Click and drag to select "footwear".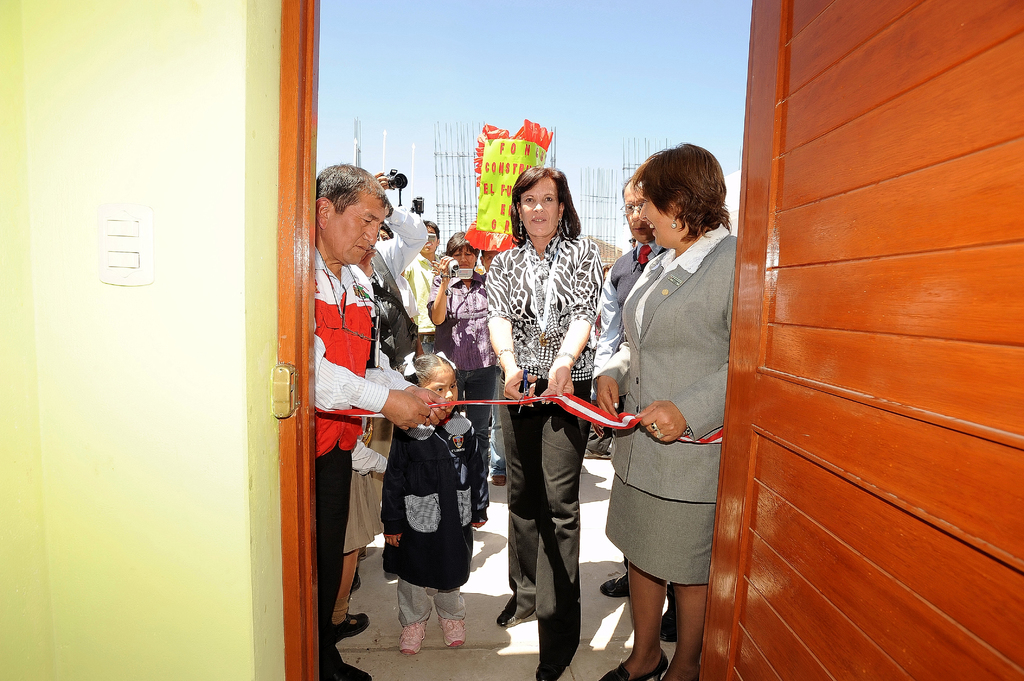
Selection: (493, 611, 522, 629).
